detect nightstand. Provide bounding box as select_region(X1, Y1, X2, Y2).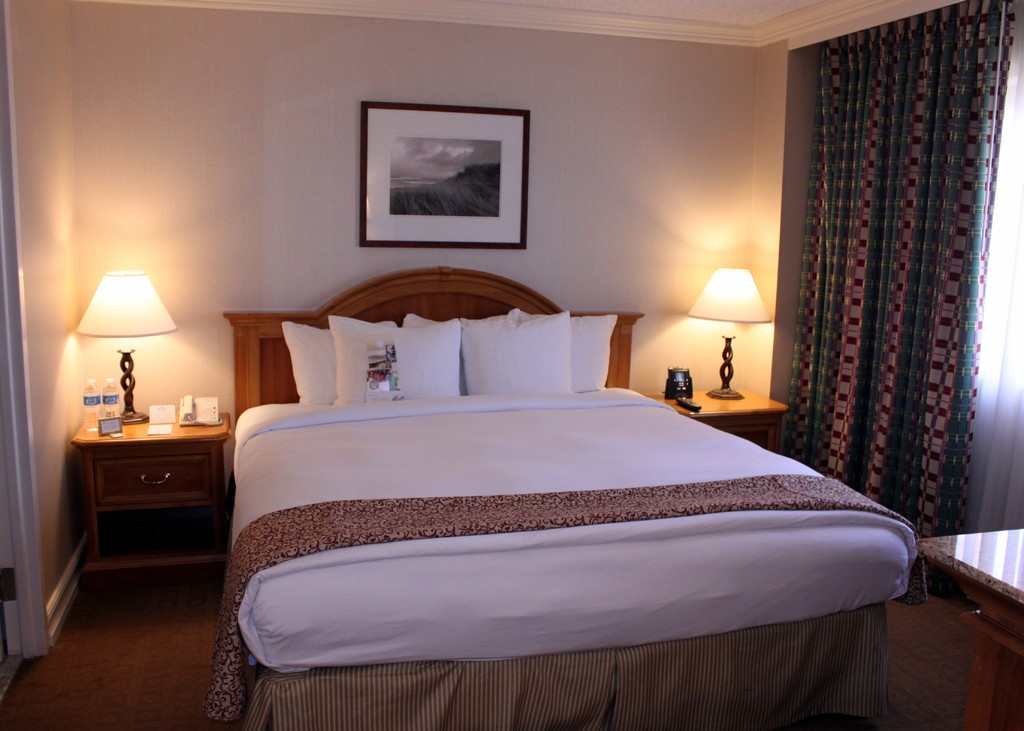
select_region(58, 397, 232, 596).
